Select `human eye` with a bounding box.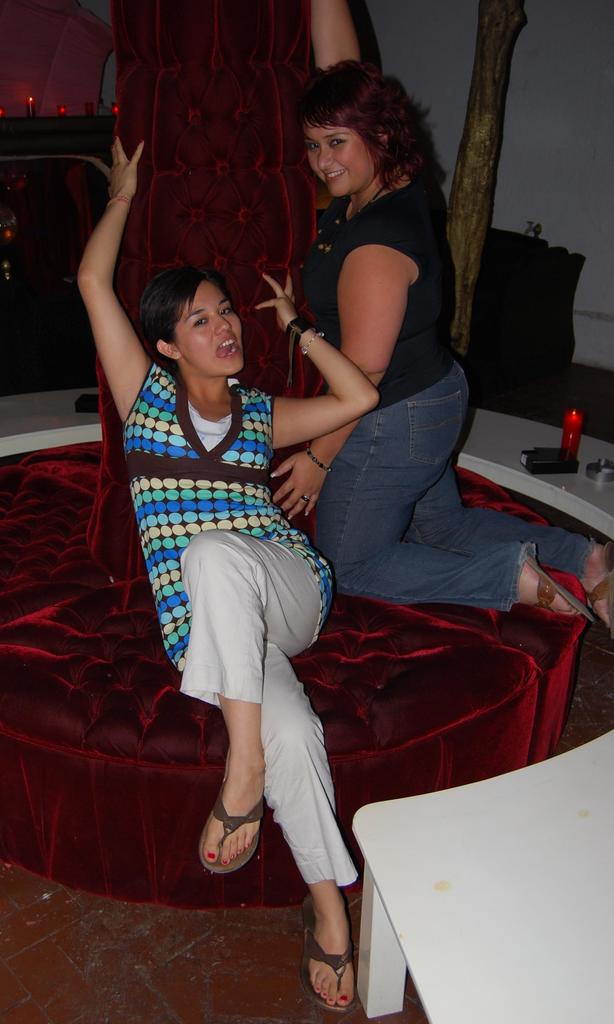
box=[325, 134, 350, 149].
